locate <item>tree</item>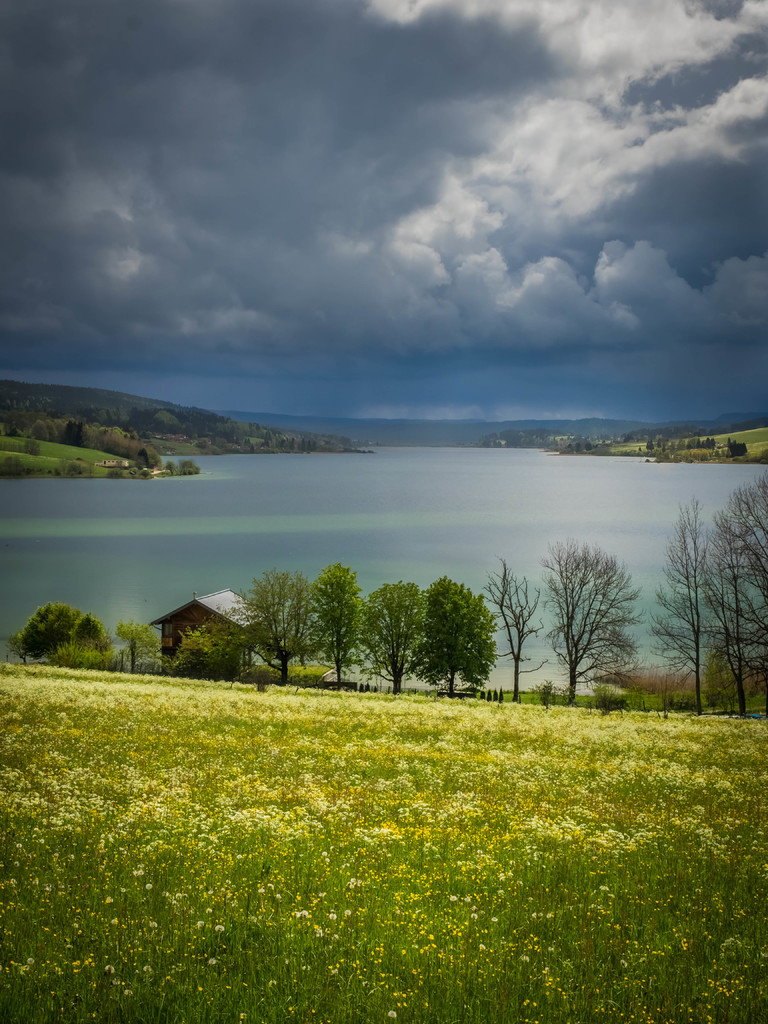
rect(540, 536, 646, 702)
